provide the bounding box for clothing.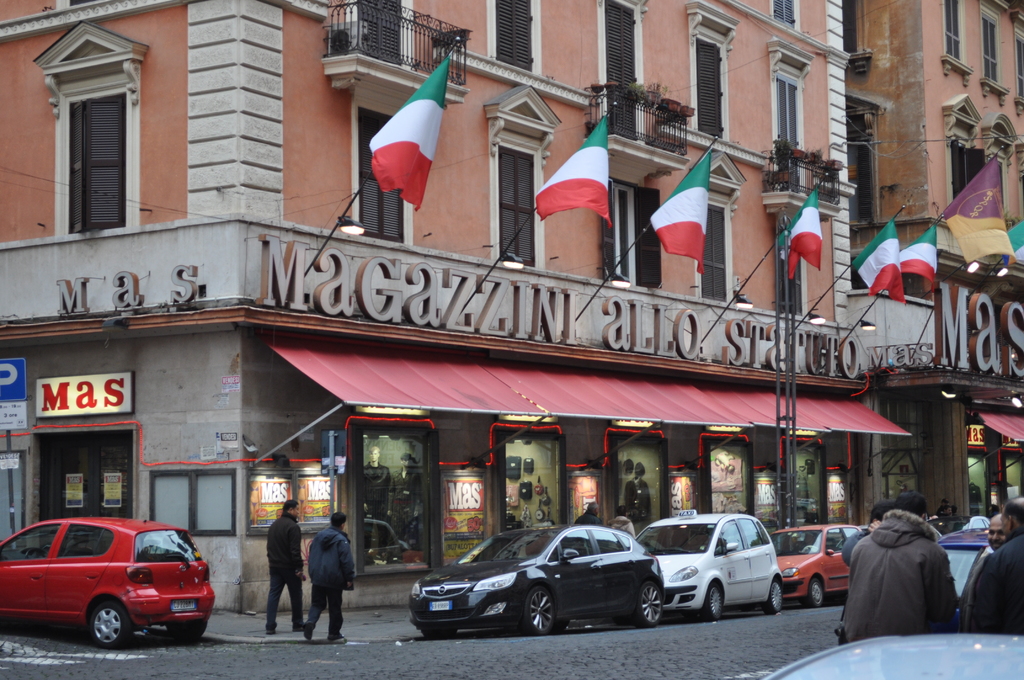
{"x1": 956, "y1": 529, "x2": 1023, "y2": 632}.
